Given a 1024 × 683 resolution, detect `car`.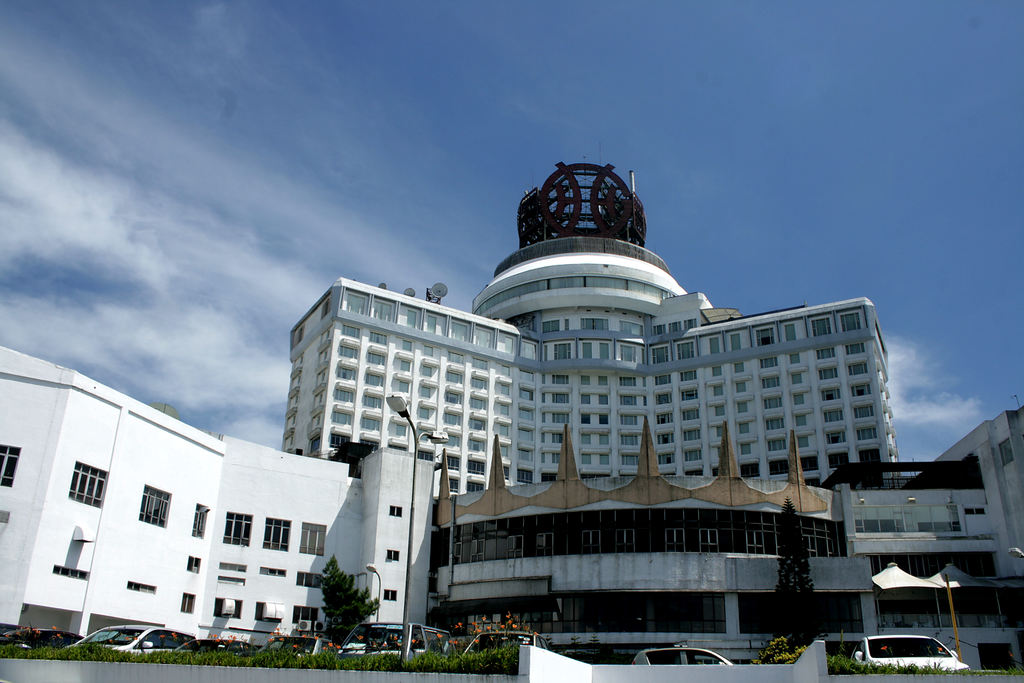
pyautogui.locateOnScreen(854, 632, 970, 672).
